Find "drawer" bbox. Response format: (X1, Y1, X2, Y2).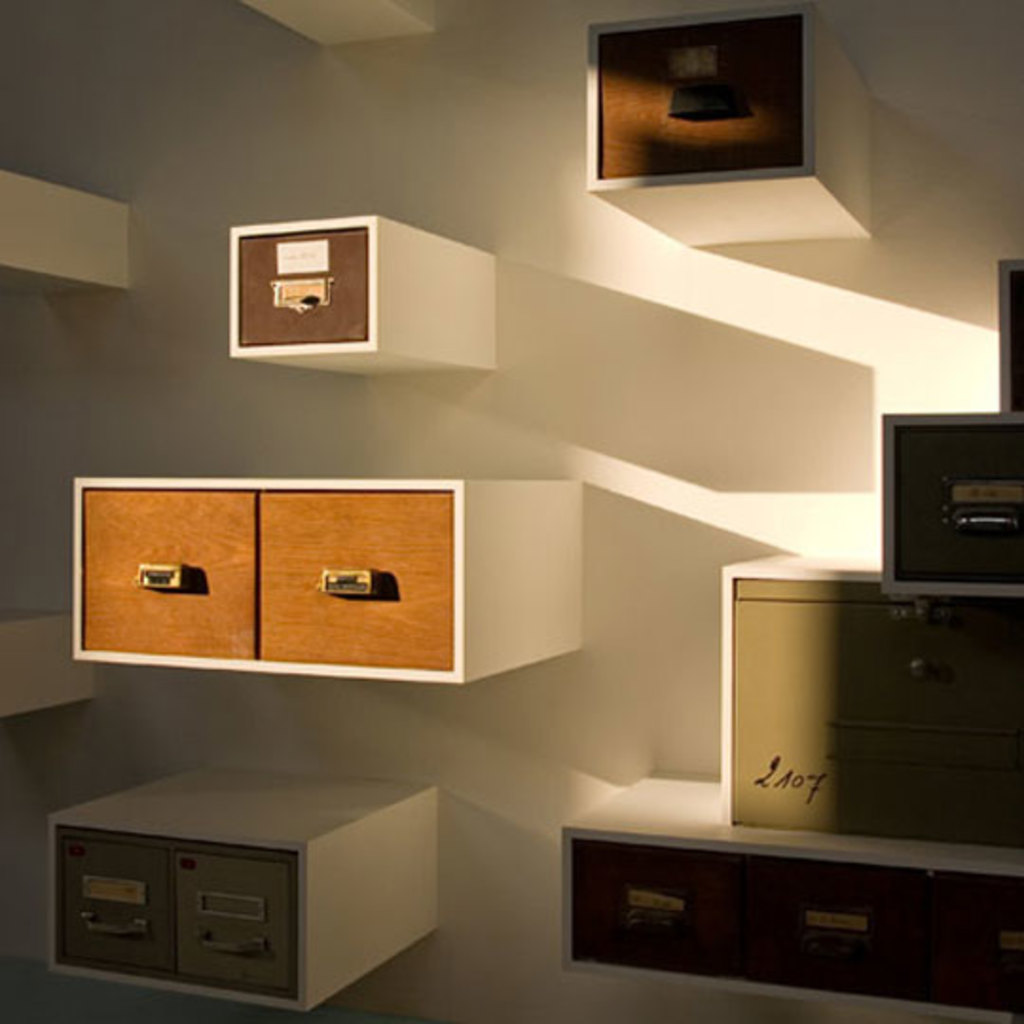
(229, 214, 499, 385).
